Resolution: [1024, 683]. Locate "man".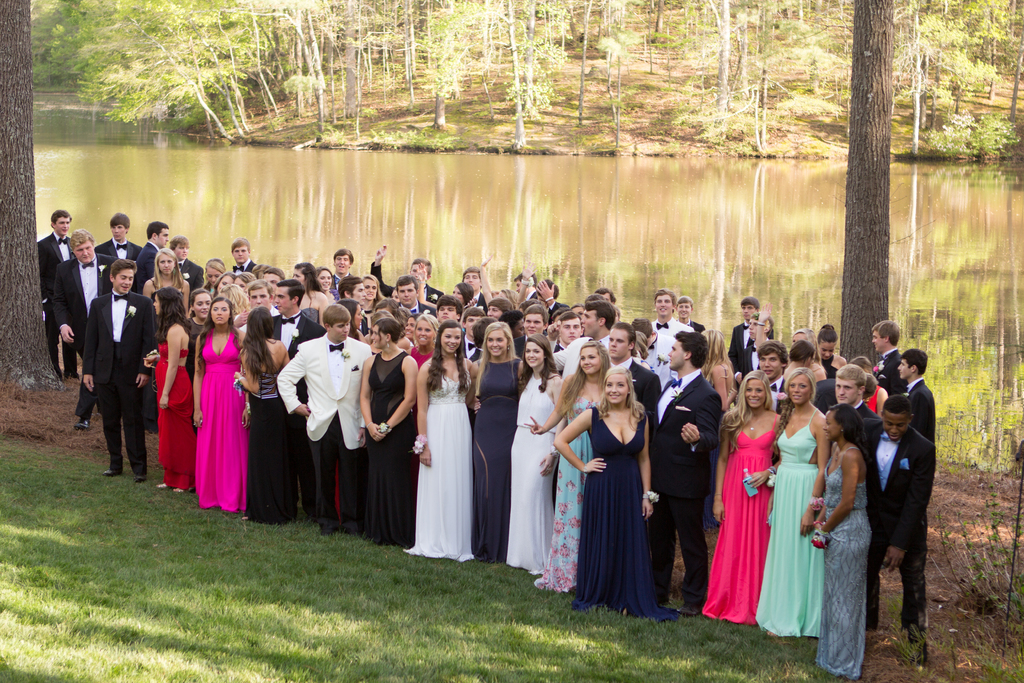
x1=36, y1=212, x2=72, y2=371.
